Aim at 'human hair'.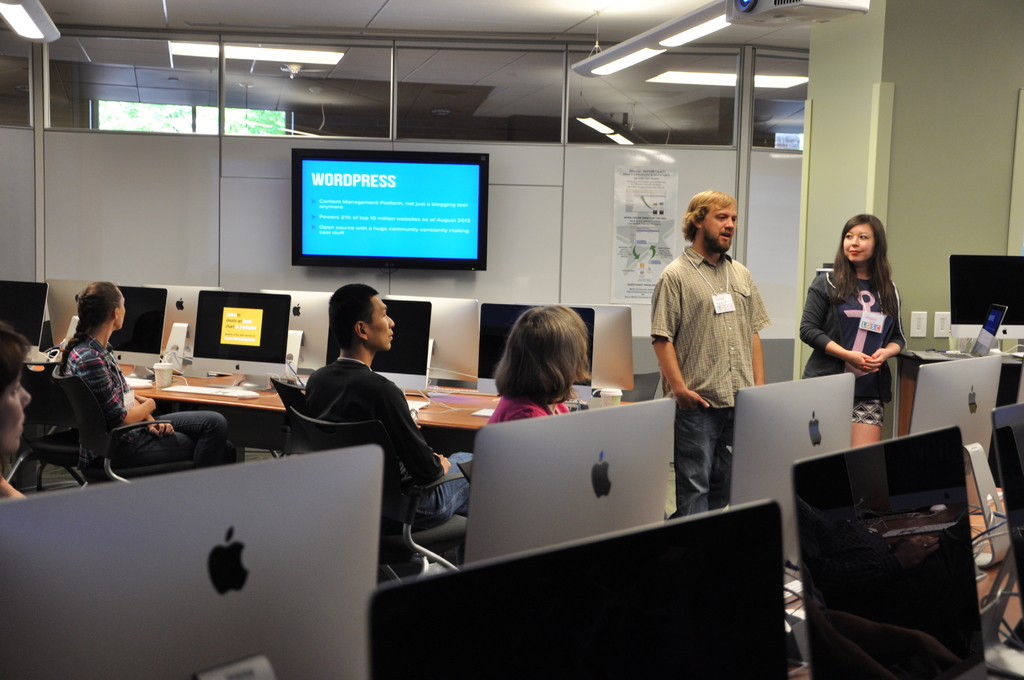
Aimed at {"left": 493, "top": 307, "right": 600, "bottom": 414}.
